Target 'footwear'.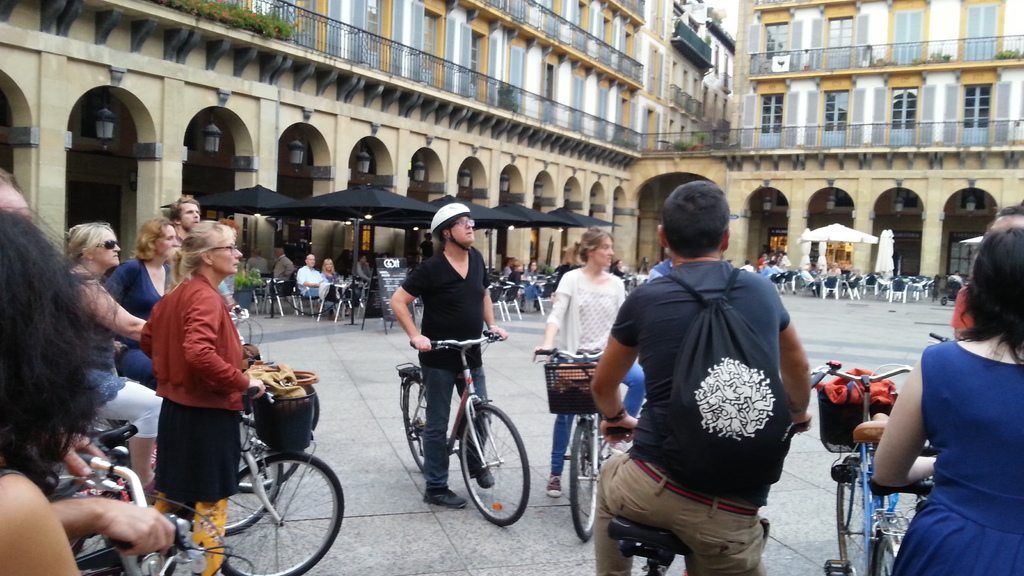
Target region: [547, 476, 558, 500].
